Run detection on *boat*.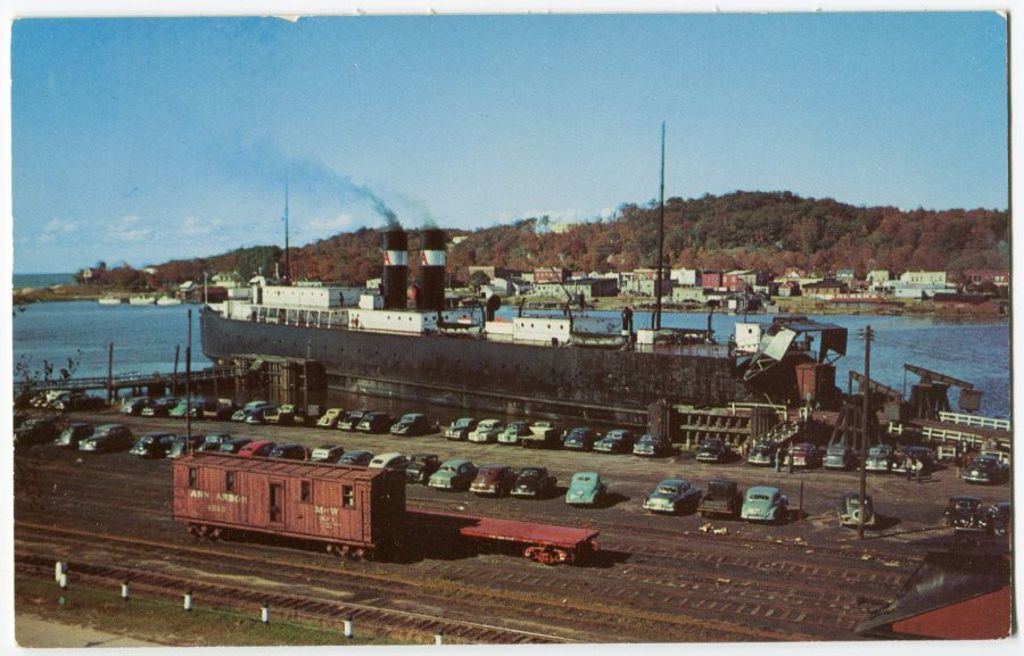
Result: x1=154, y1=291, x2=185, y2=308.
